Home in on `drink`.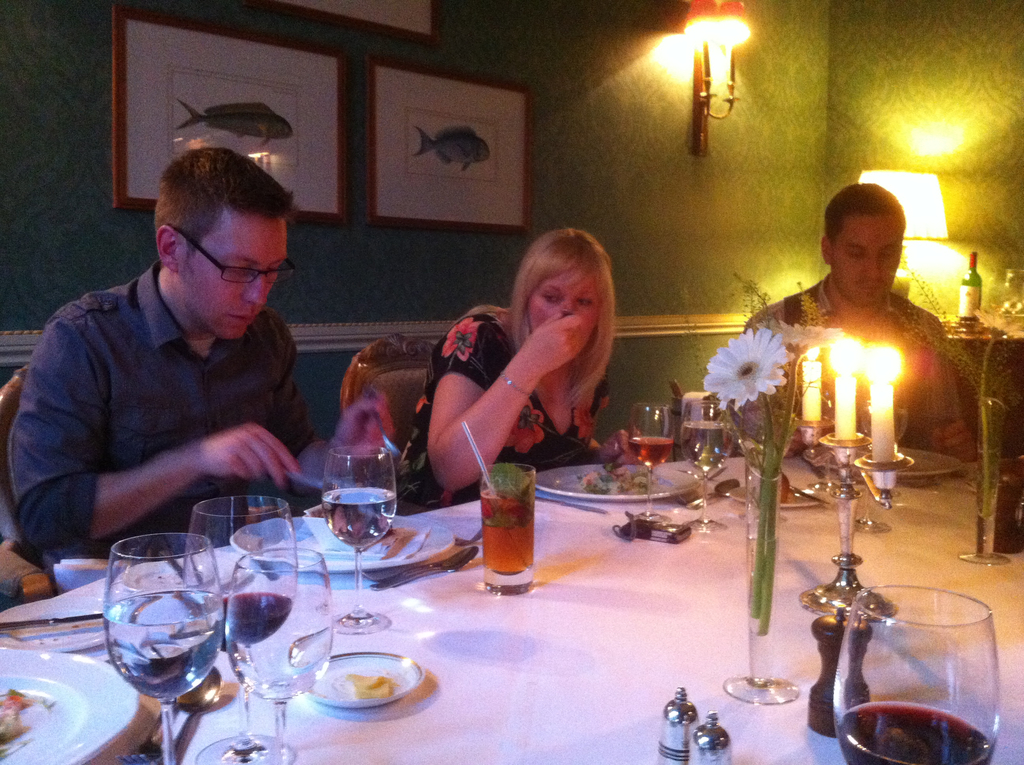
Homed in at detection(102, 592, 229, 707).
